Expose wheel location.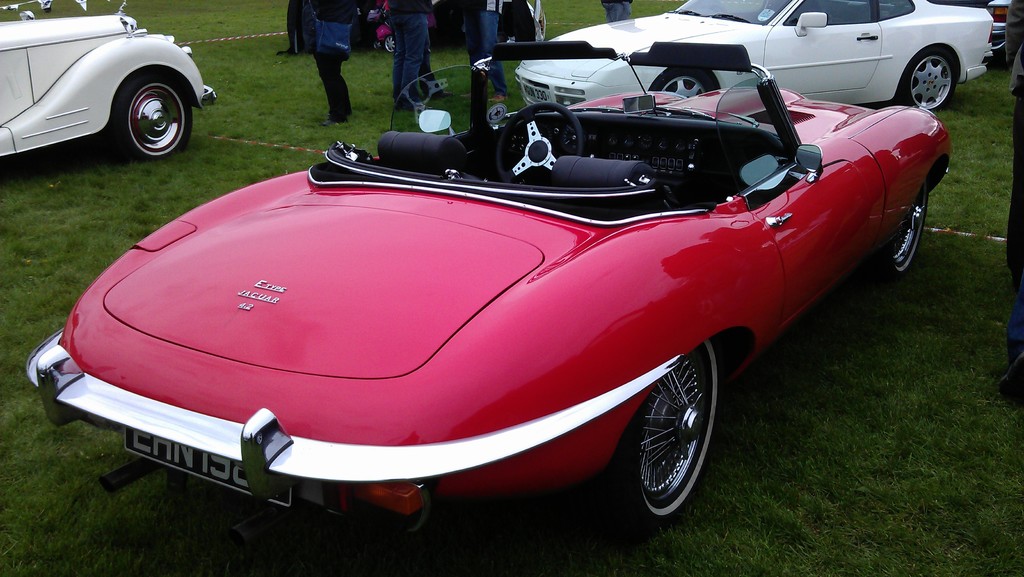
Exposed at [609,342,717,530].
